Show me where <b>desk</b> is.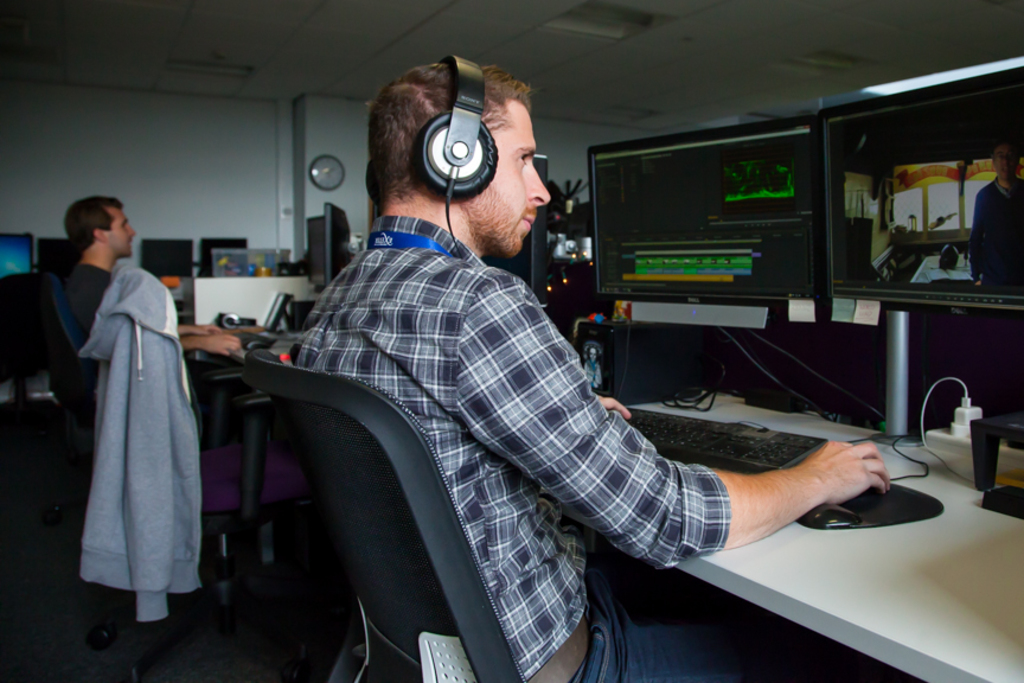
<b>desk</b> is at box(514, 417, 1012, 664).
